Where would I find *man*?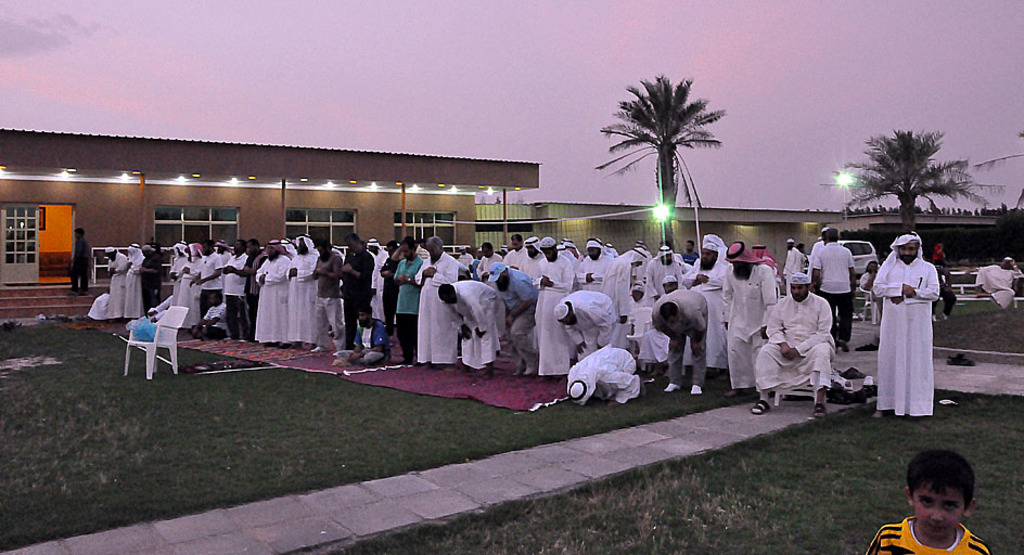
At bbox(257, 241, 295, 351).
